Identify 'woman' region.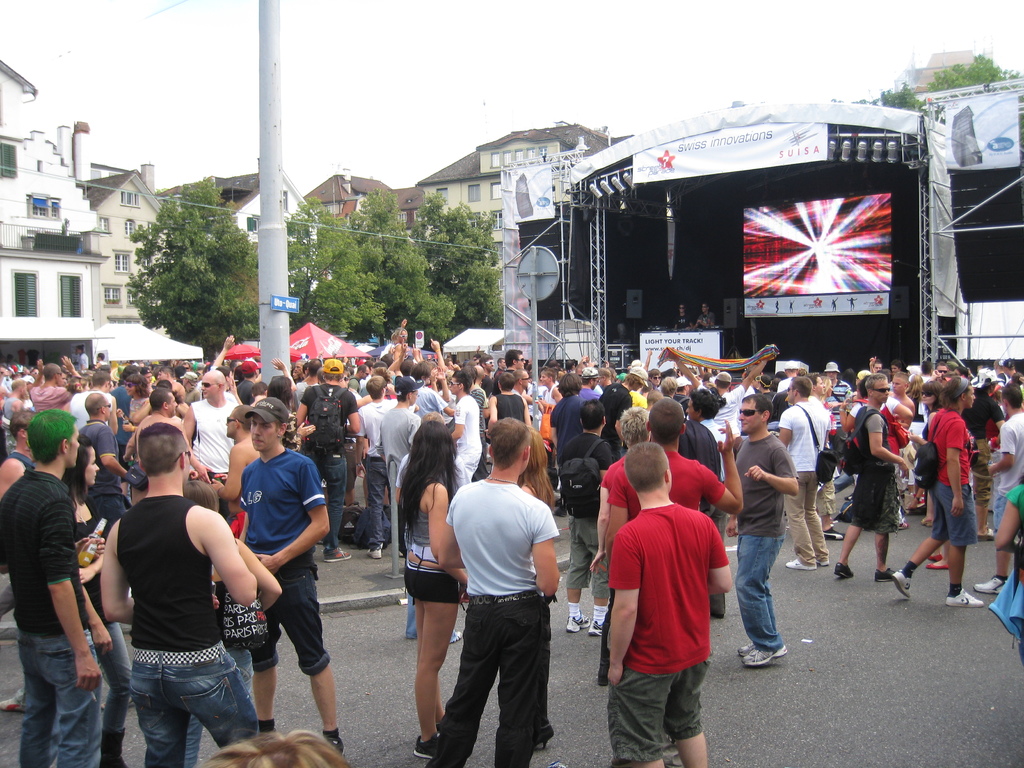
Region: {"x1": 816, "y1": 375, "x2": 838, "y2": 479}.
